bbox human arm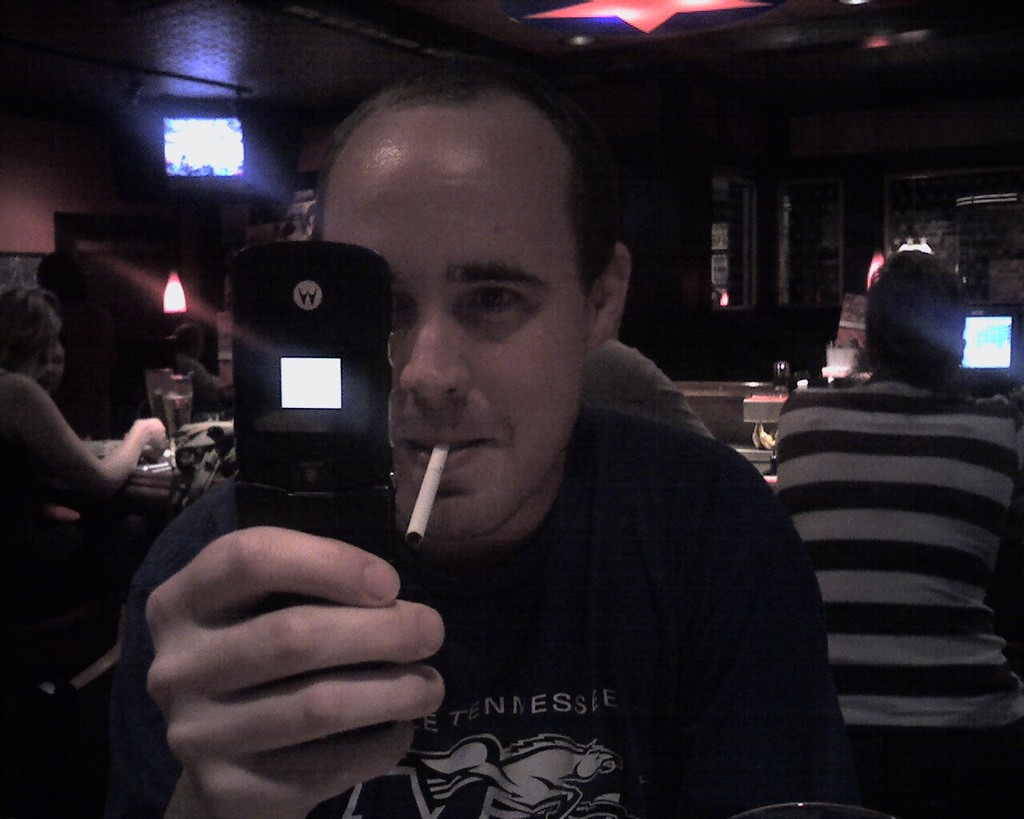
BBox(182, 364, 222, 406)
